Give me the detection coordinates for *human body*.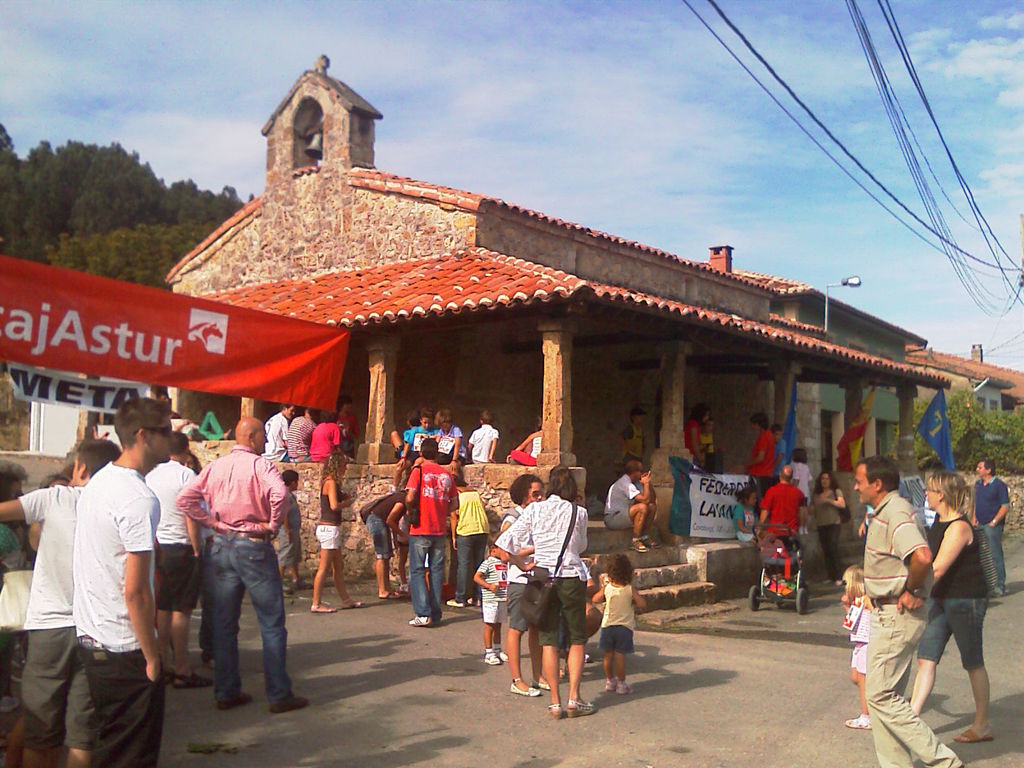
box=[467, 420, 497, 467].
